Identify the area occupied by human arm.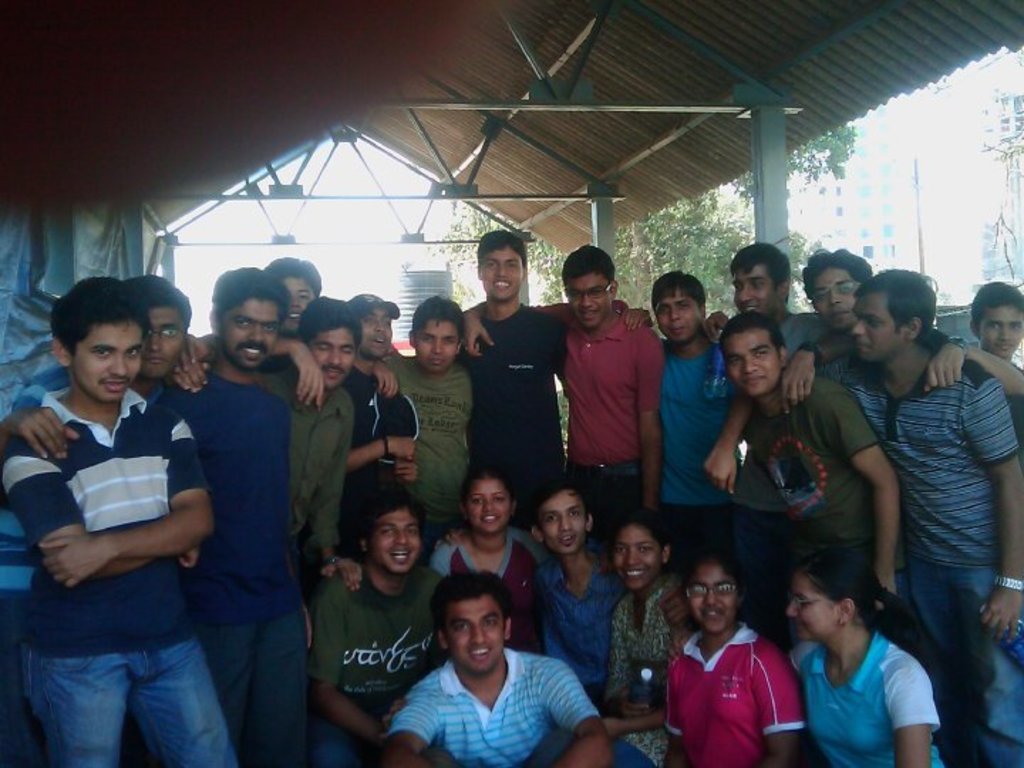
Area: l=777, t=313, r=859, b=414.
